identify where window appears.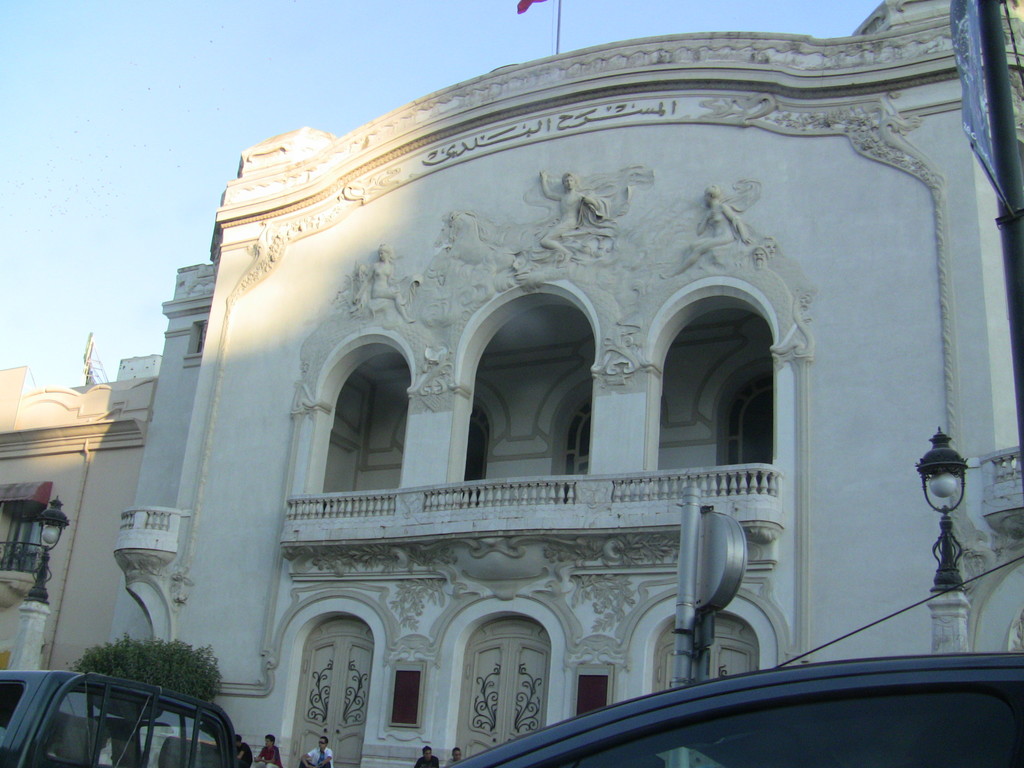
Appears at <box>0,507,54,582</box>.
